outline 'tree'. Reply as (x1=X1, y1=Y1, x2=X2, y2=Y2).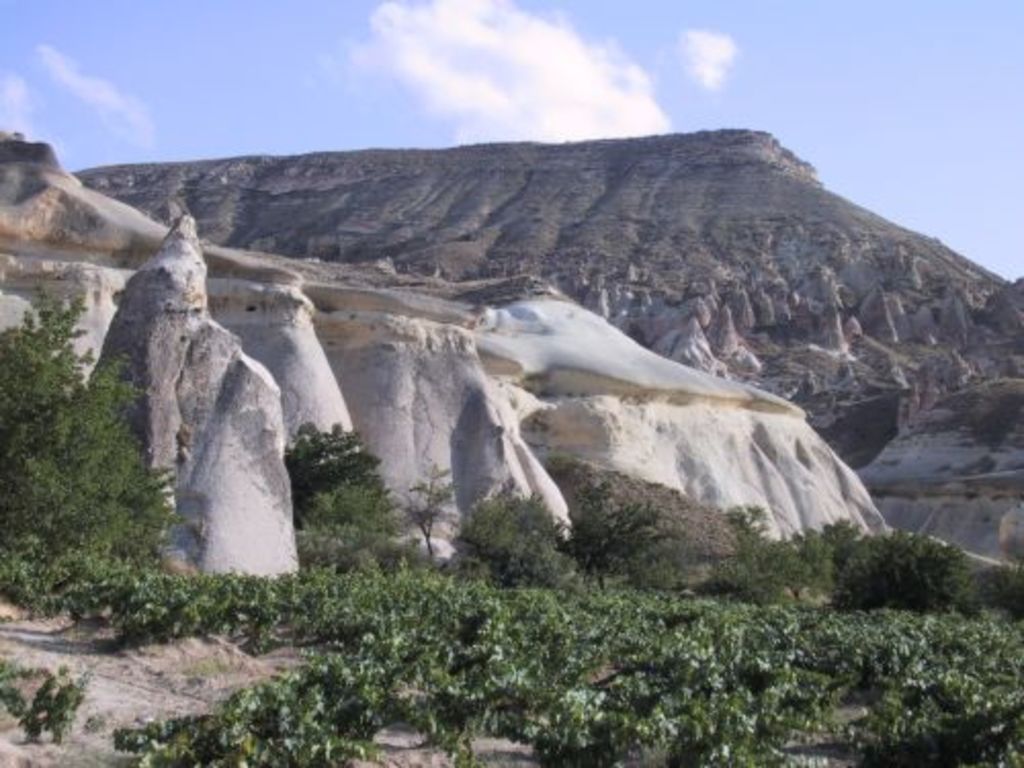
(x1=467, y1=465, x2=582, y2=578).
